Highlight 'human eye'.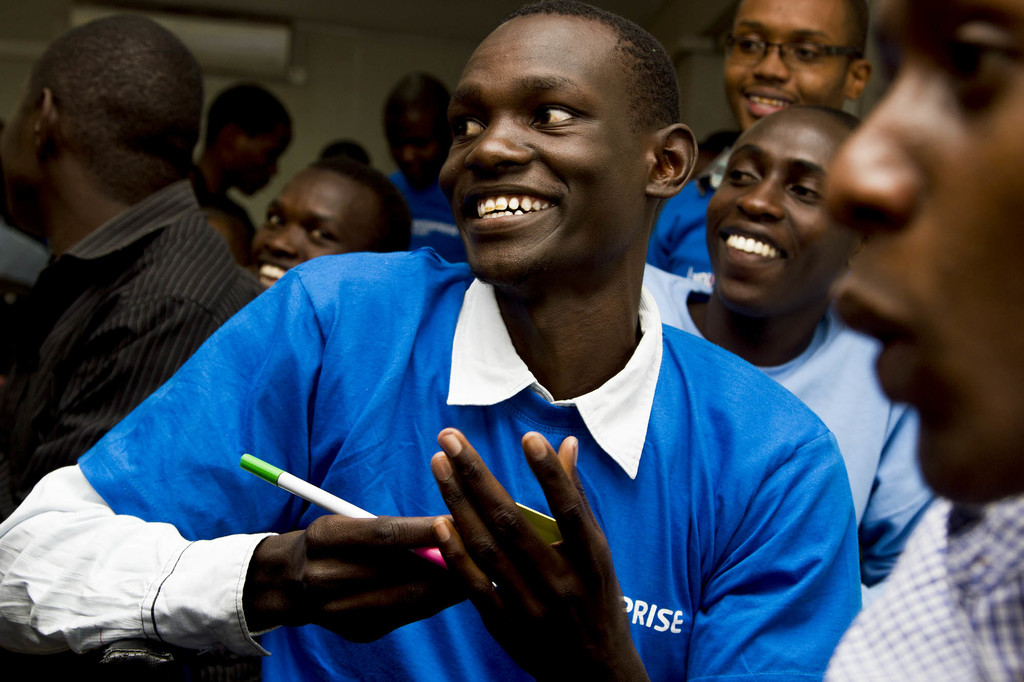
Highlighted region: bbox=(268, 210, 290, 230).
